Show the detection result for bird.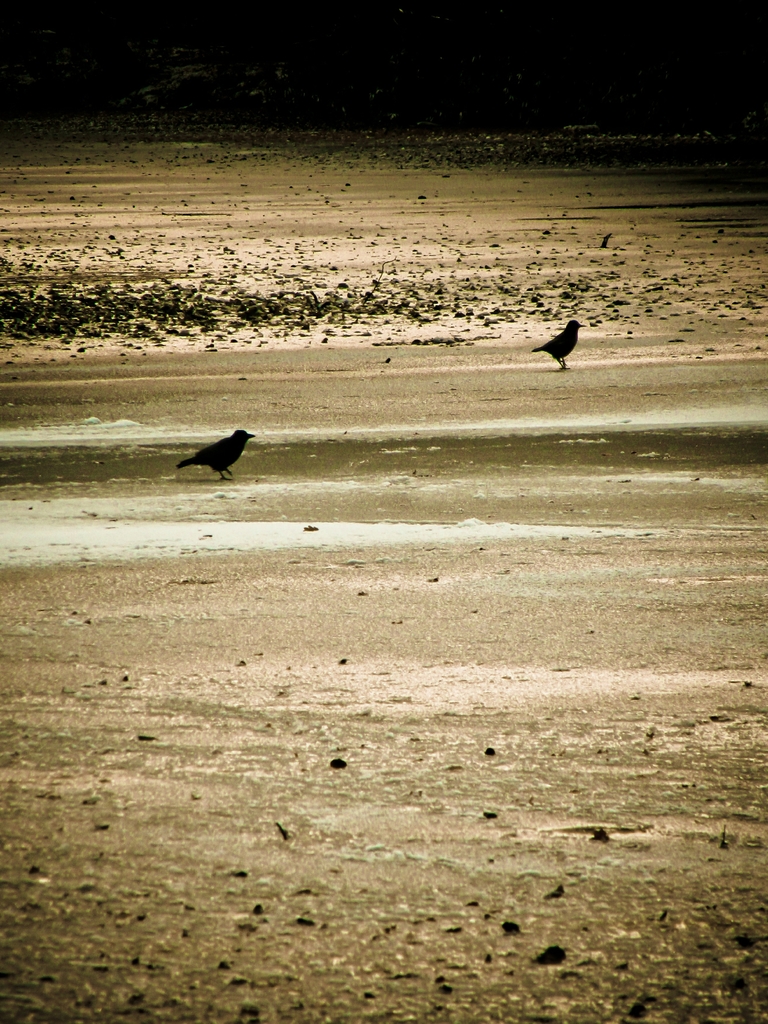
[left=189, top=408, right=284, bottom=481].
